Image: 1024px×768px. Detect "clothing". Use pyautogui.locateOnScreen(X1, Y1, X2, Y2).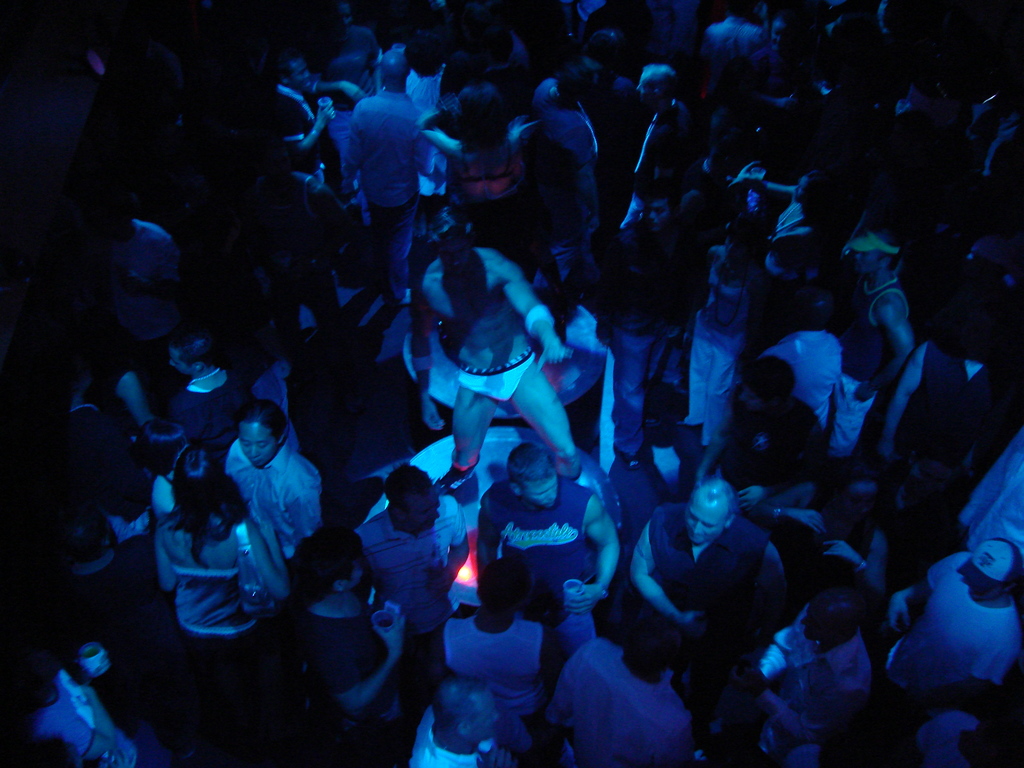
pyautogui.locateOnScreen(453, 348, 535, 409).
